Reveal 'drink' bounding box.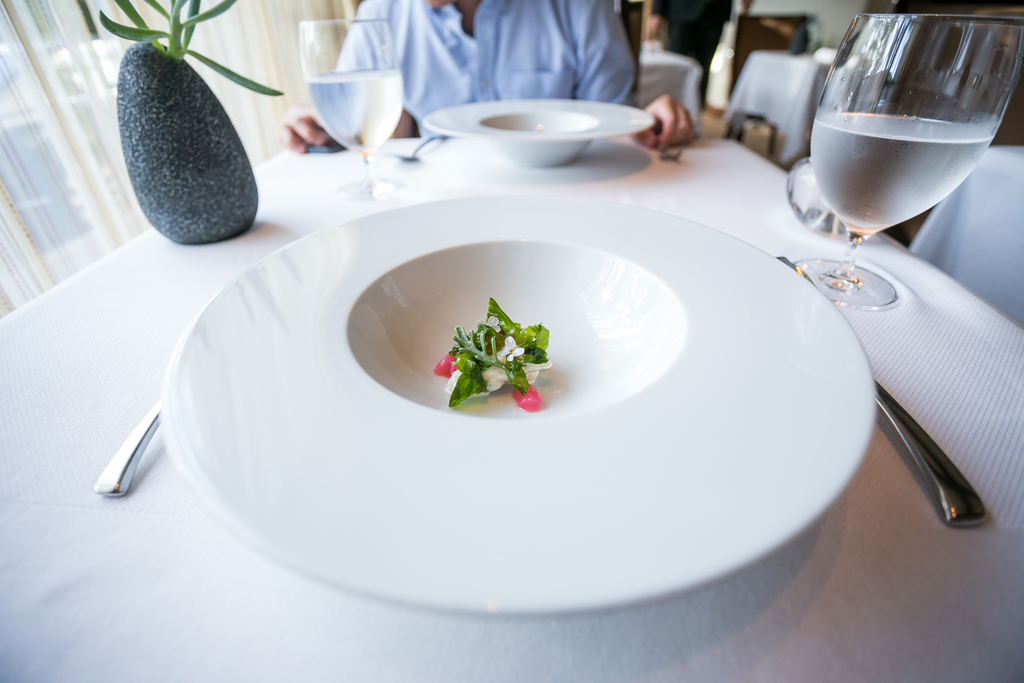
Revealed: x1=303 y1=73 x2=405 y2=154.
